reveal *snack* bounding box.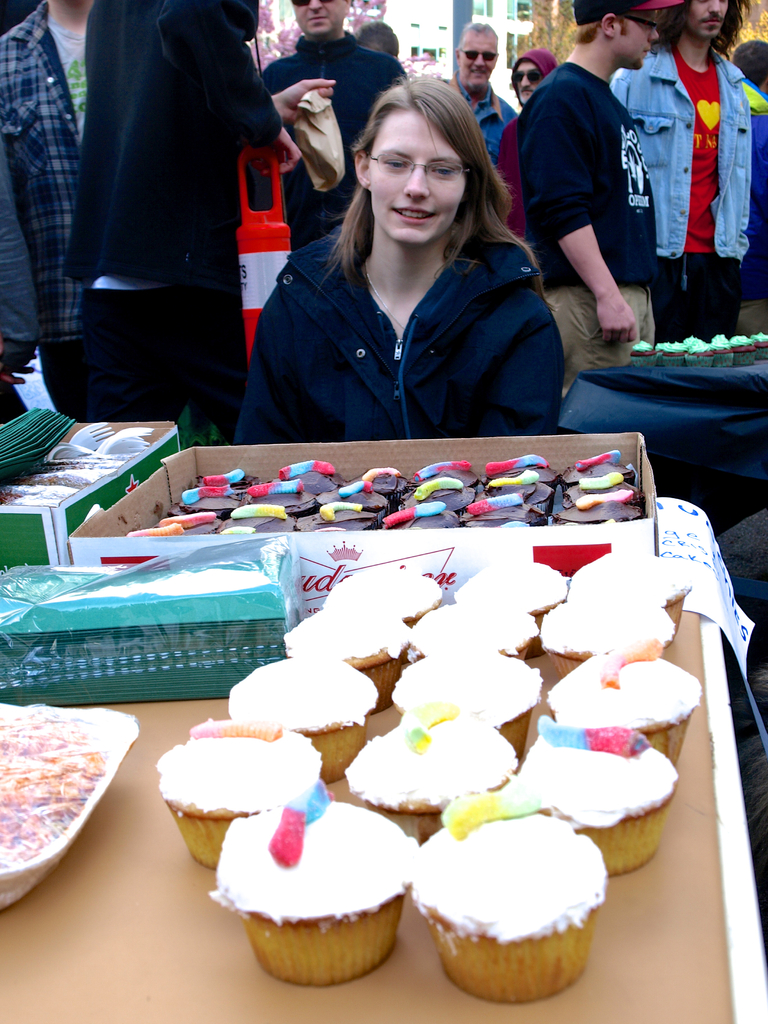
Revealed: (338, 690, 520, 844).
